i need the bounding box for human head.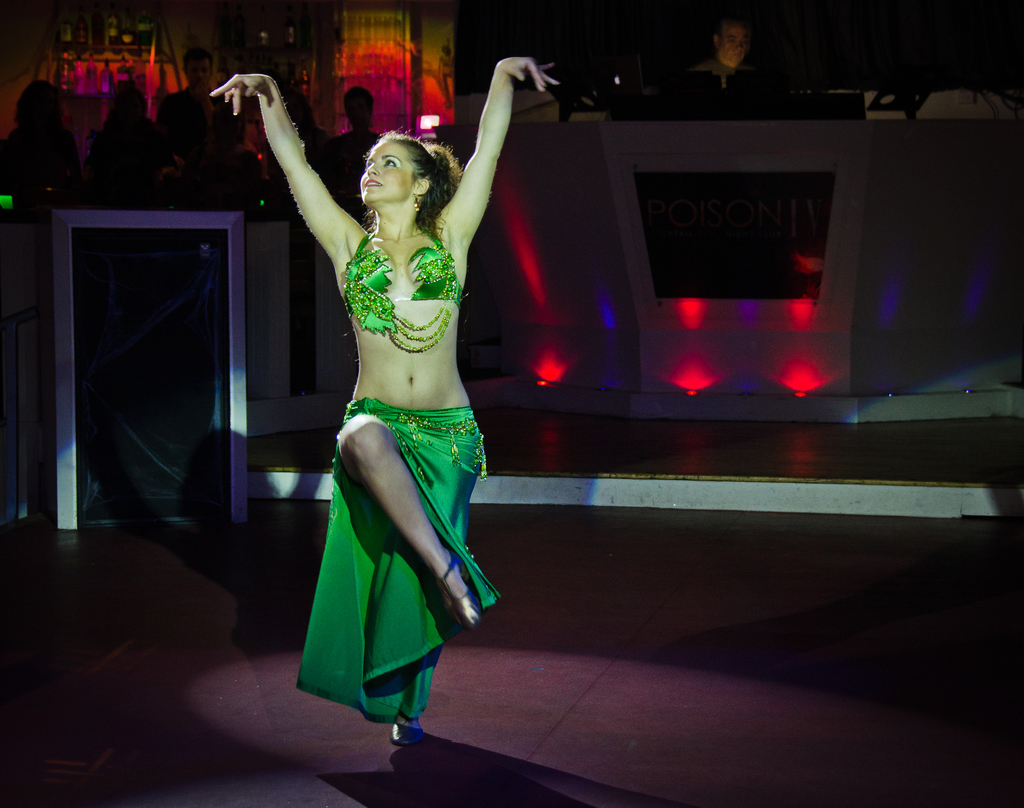
Here it is: [left=13, top=75, right=68, bottom=129].
